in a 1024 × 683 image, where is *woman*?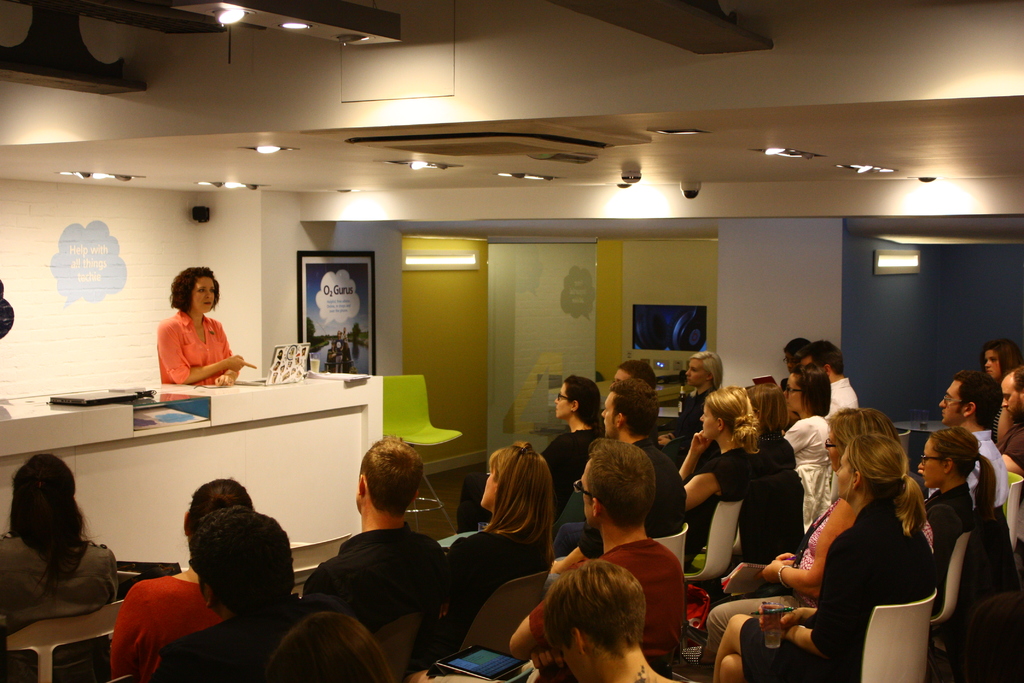
{"left": 711, "top": 433, "right": 939, "bottom": 682}.
